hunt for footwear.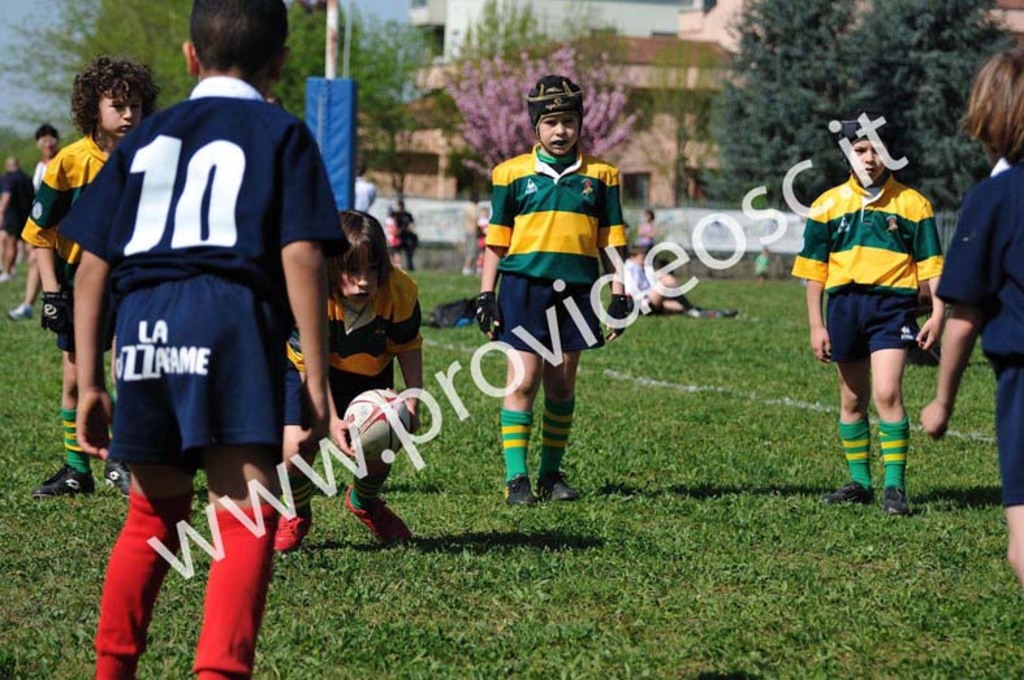
Hunted down at 35/464/98/491.
